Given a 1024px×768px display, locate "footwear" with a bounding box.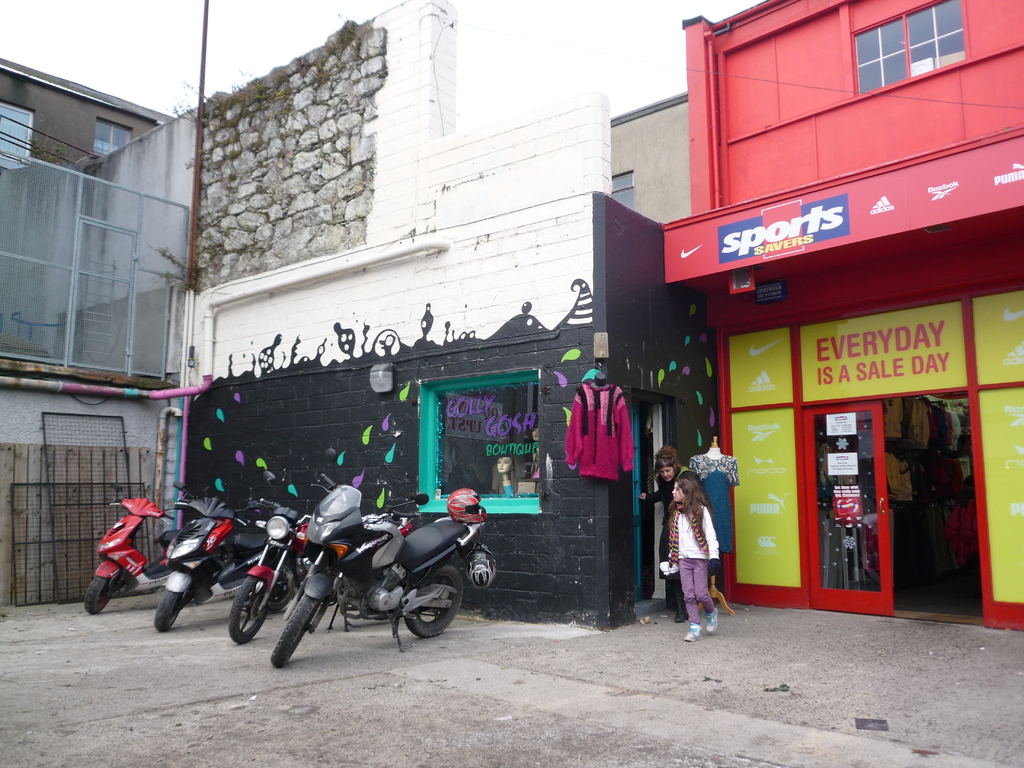
Located: bbox(706, 612, 715, 630).
